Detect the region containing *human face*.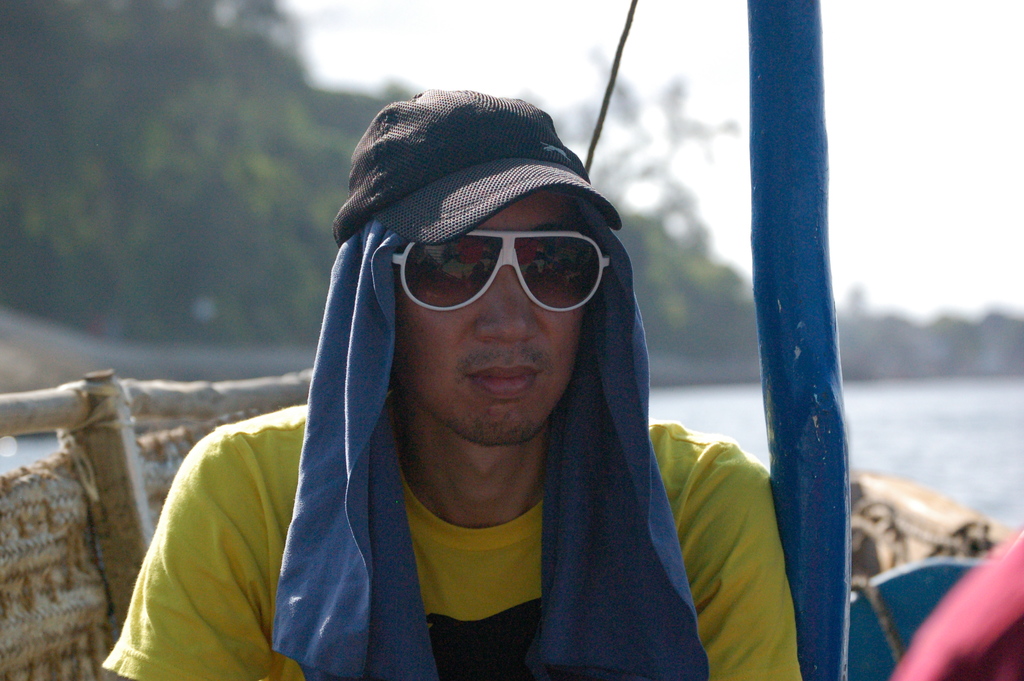
(x1=401, y1=192, x2=605, y2=439).
